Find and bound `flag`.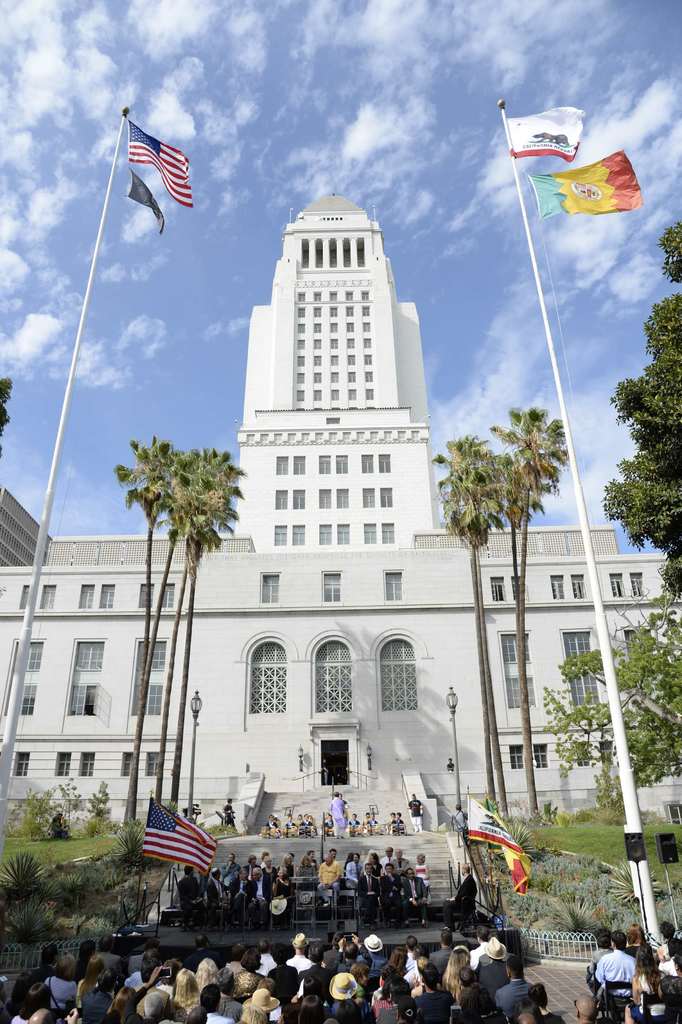
Bound: left=502, top=108, right=579, bottom=161.
